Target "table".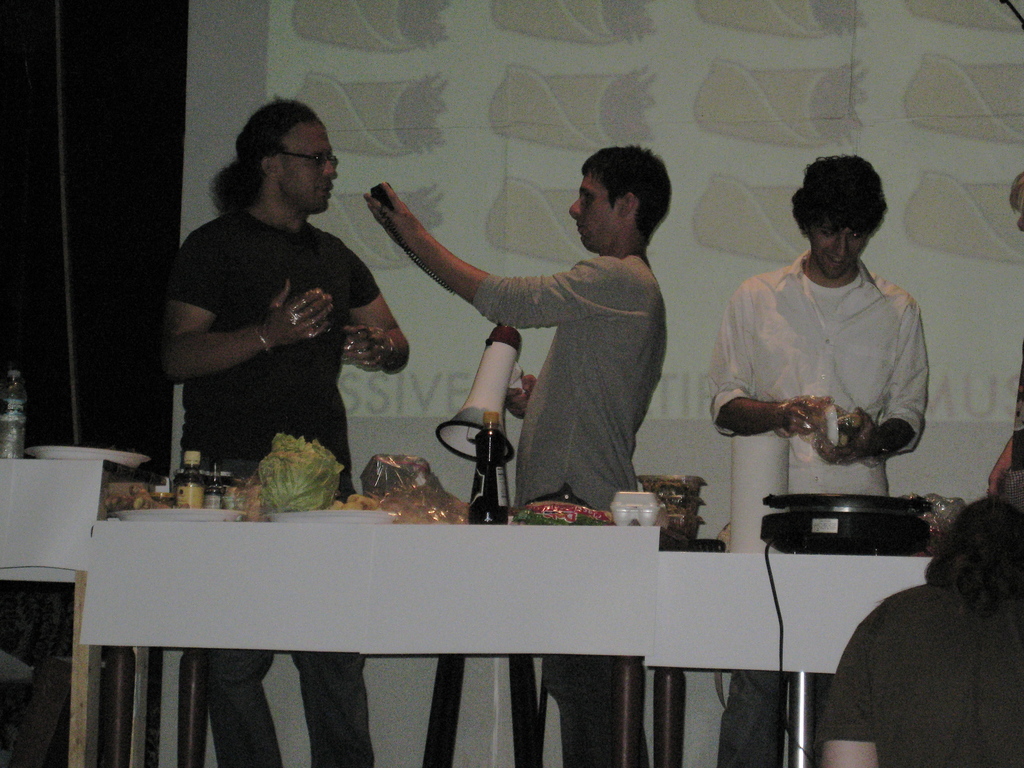
Target region: select_region(660, 548, 934, 766).
